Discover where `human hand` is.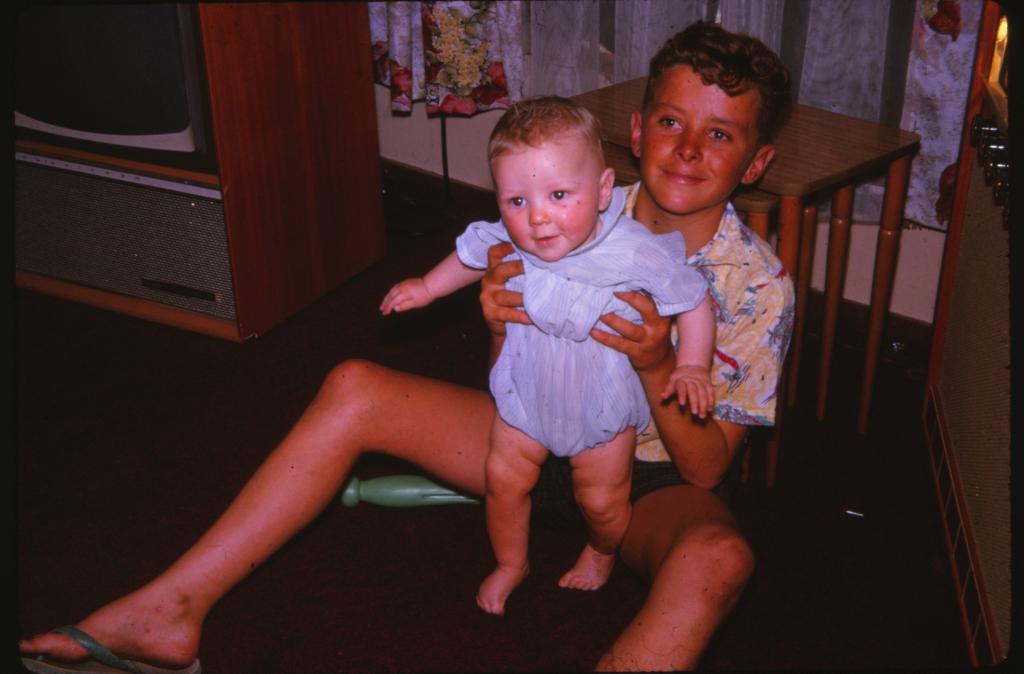
Discovered at 379,278,433,308.
